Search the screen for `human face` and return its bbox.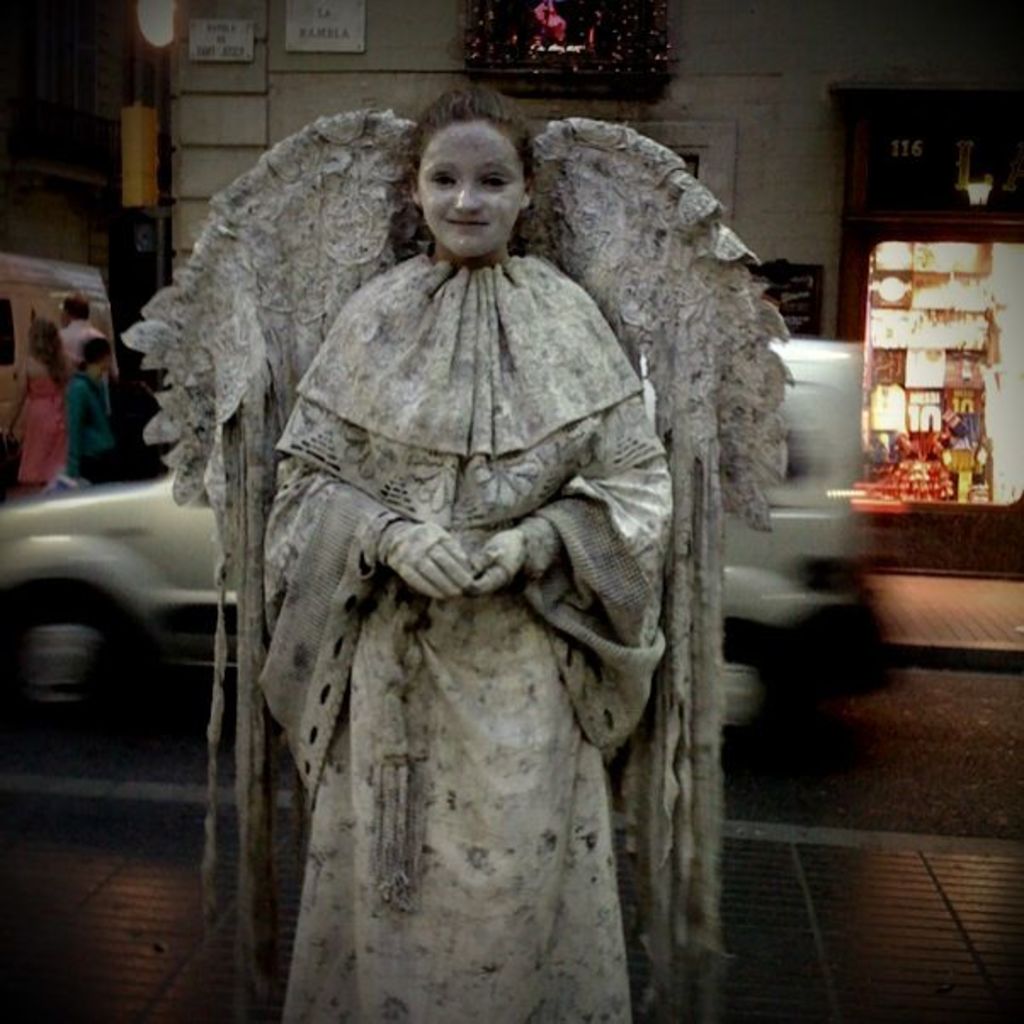
Found: (410, 122, 531, 262).
